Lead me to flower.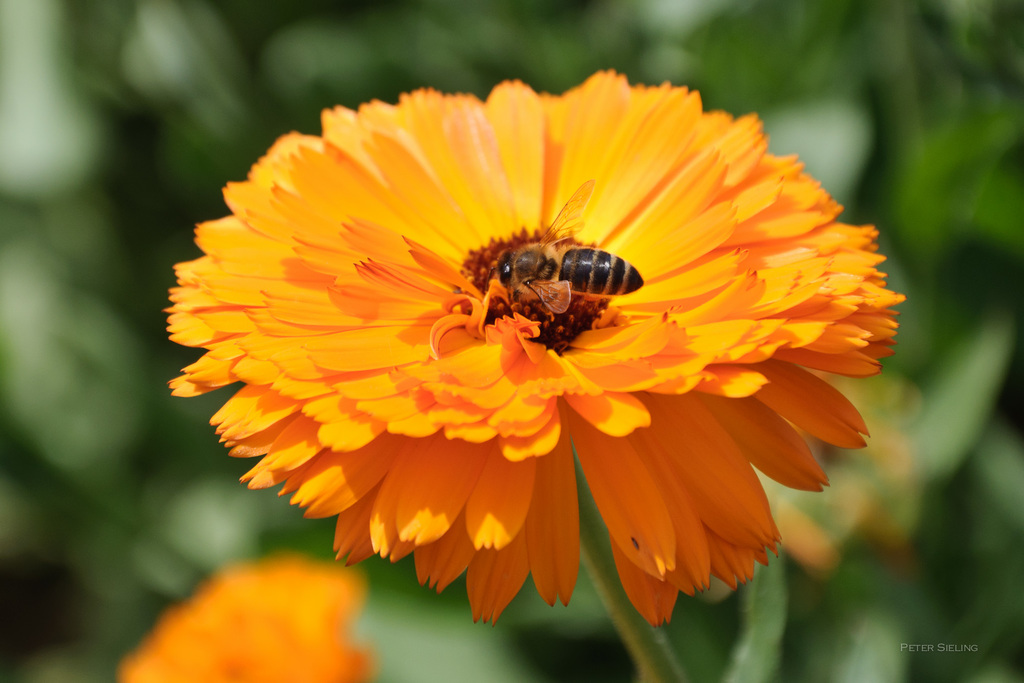
Lead to 136/51/895/629.
